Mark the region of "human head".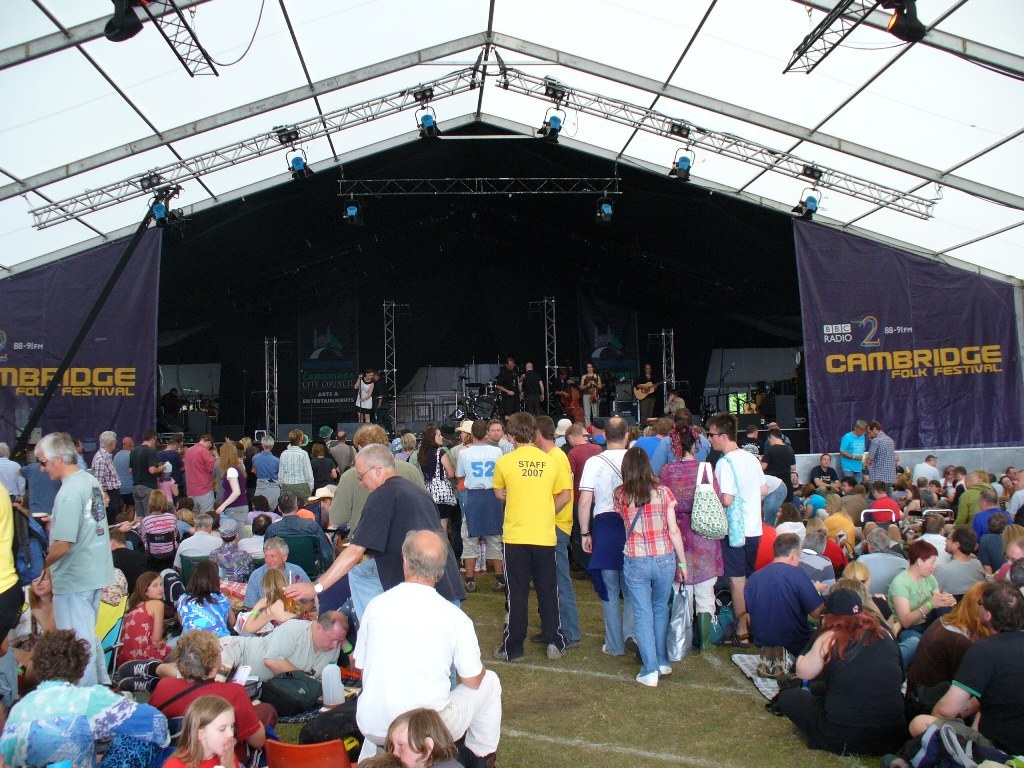
Region: bbox=[772, 536, 803, 568].
